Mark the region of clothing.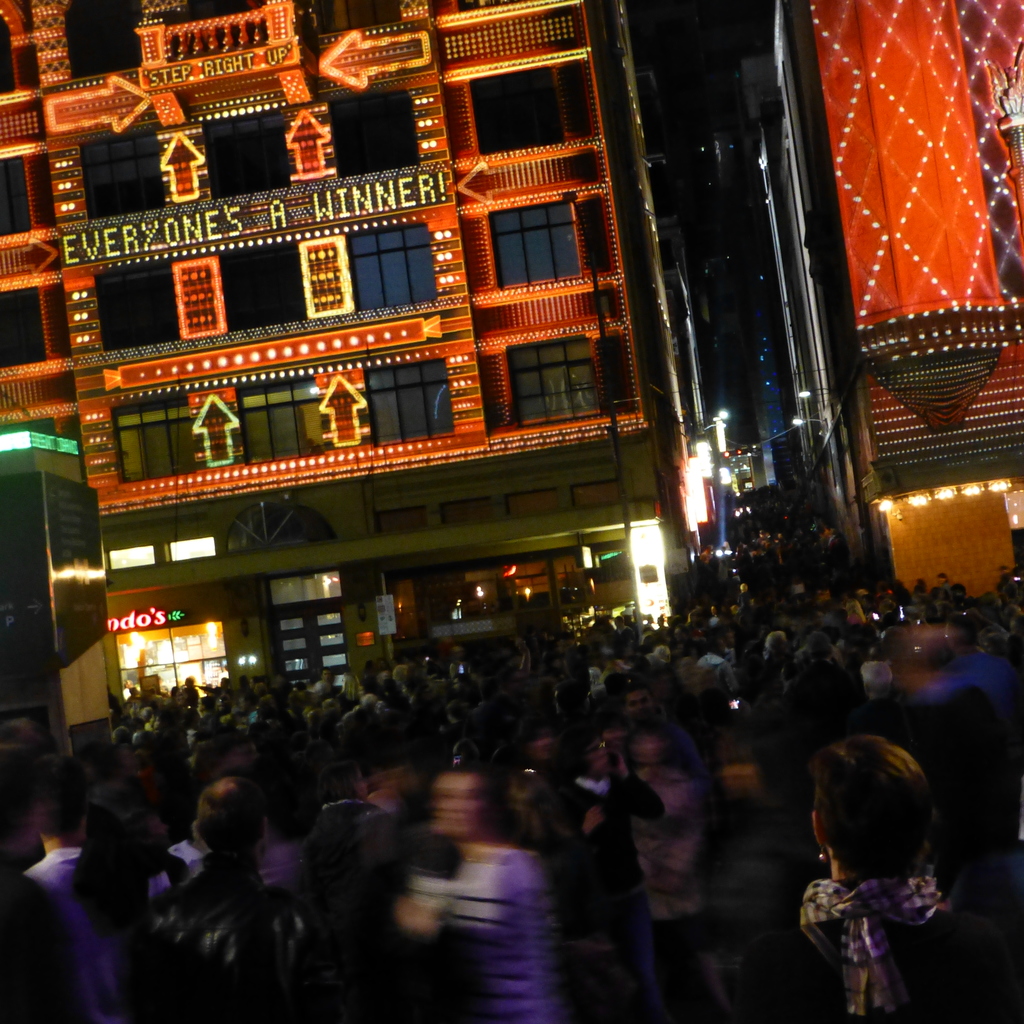
Region: locate(138, 863, 319, 1023).
